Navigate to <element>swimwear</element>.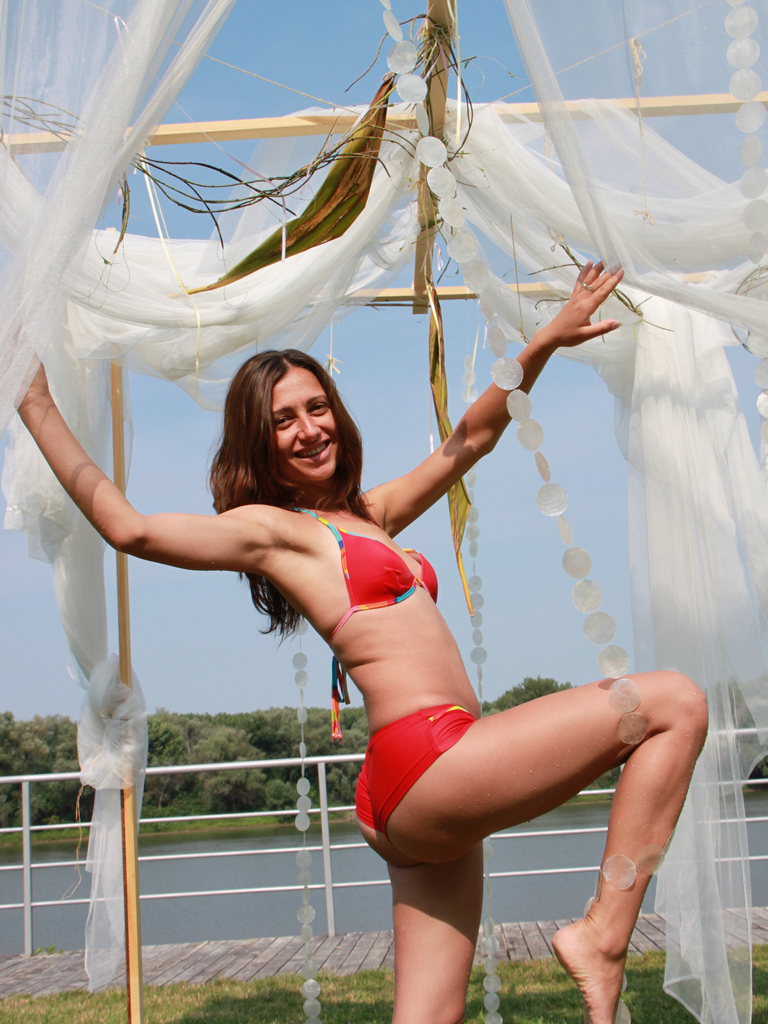
Navigation target: bbox=[347, 691, 483, 856].
